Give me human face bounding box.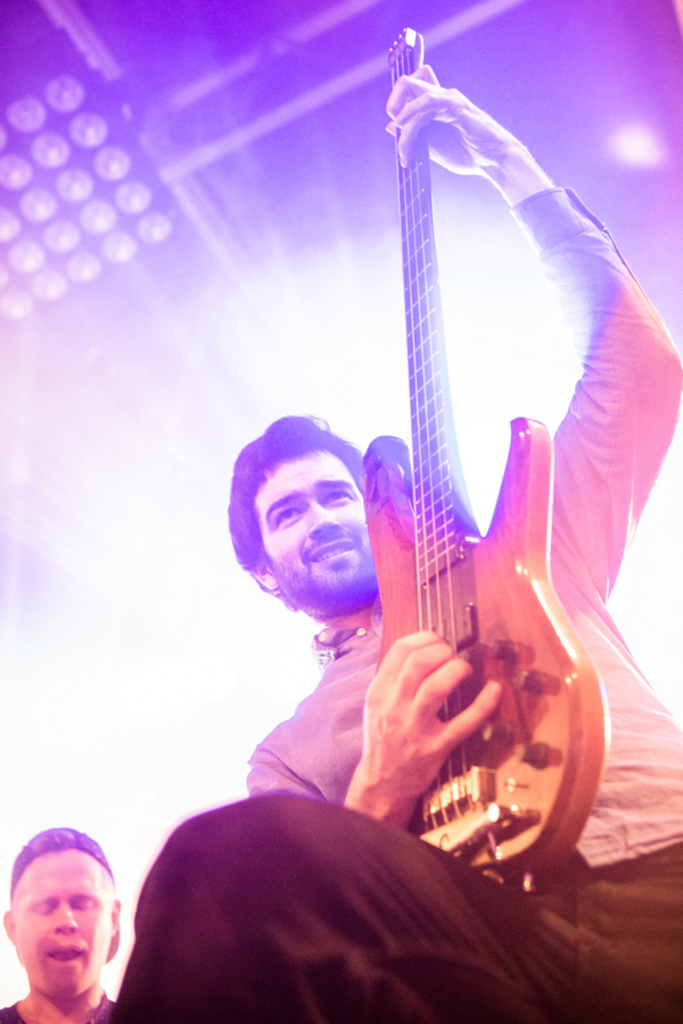
[5, 848, 106, 1000].
